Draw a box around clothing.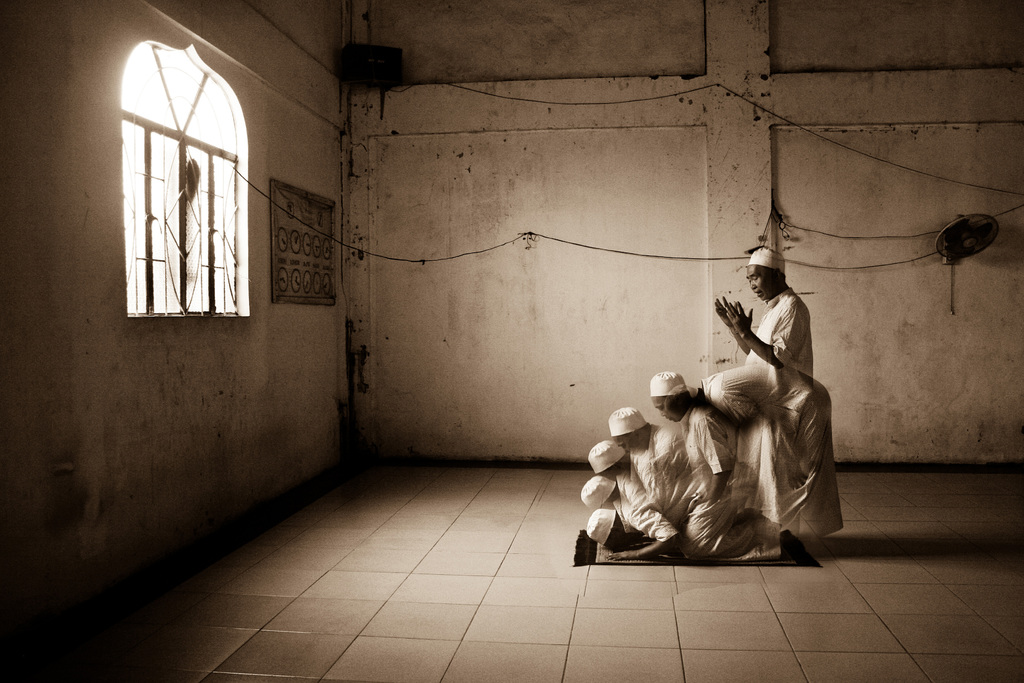
pyautogui.locateOnScreen(588, 508, 618, 544).
